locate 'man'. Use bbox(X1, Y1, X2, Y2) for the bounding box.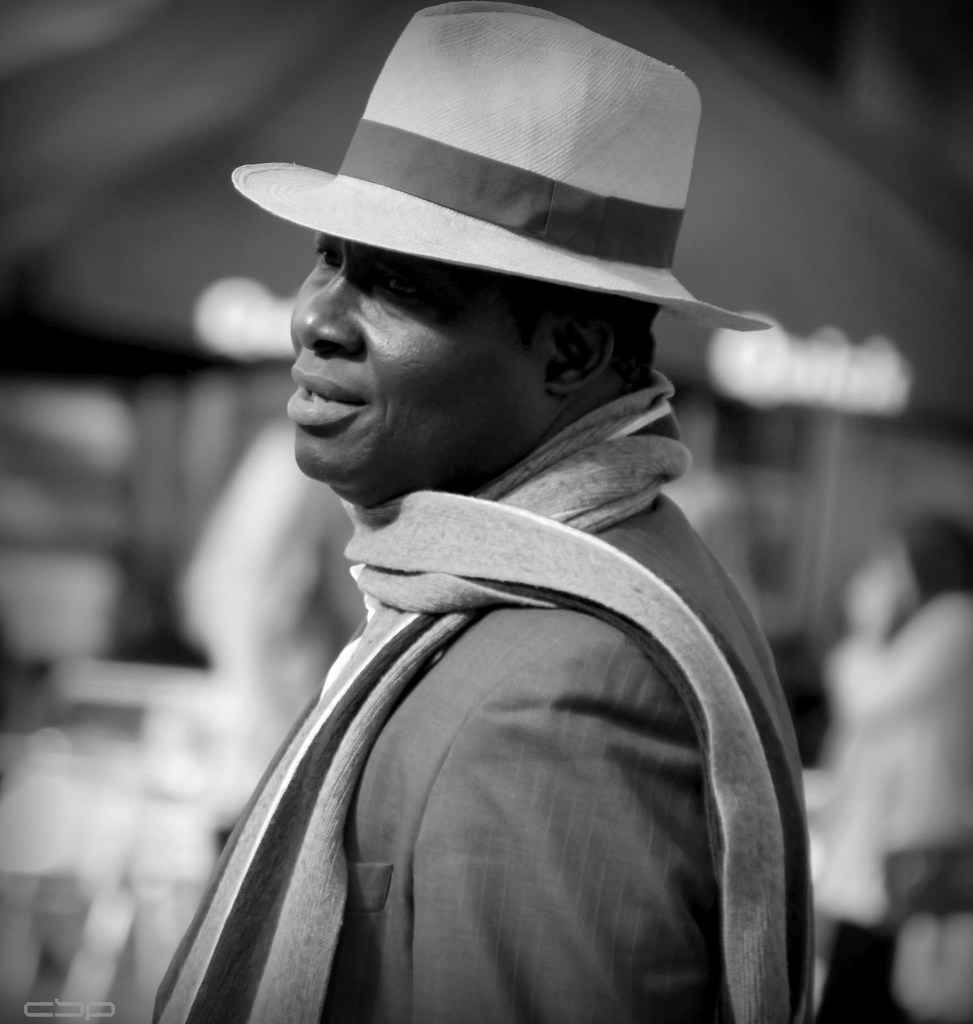
bbox(176, 9, 793, 1021).
